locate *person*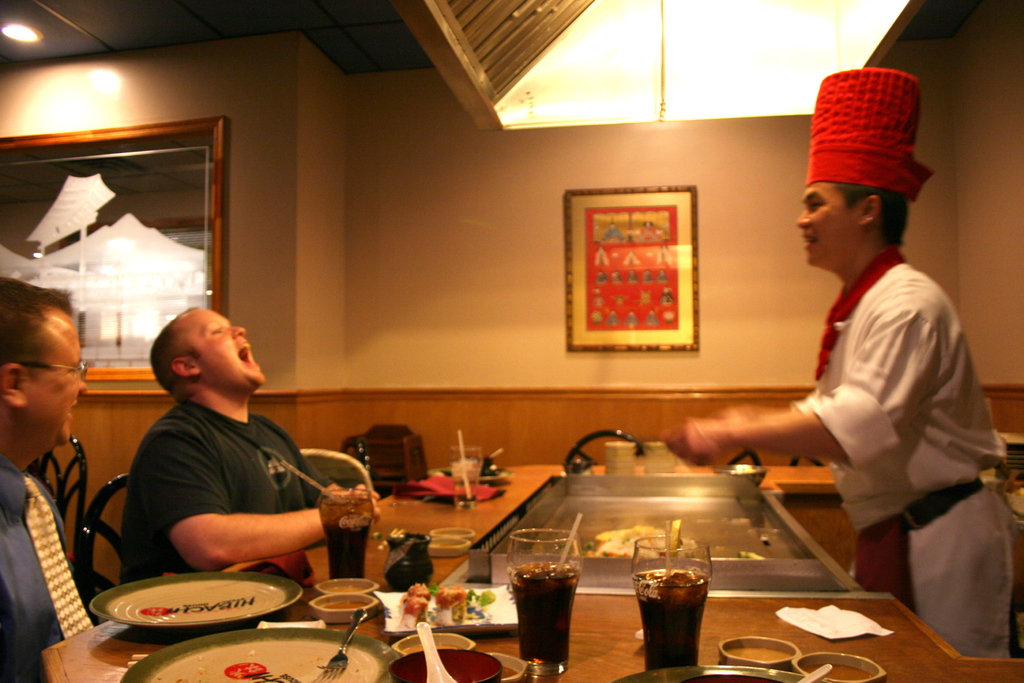
Rect(123, 308, 389, 579)
